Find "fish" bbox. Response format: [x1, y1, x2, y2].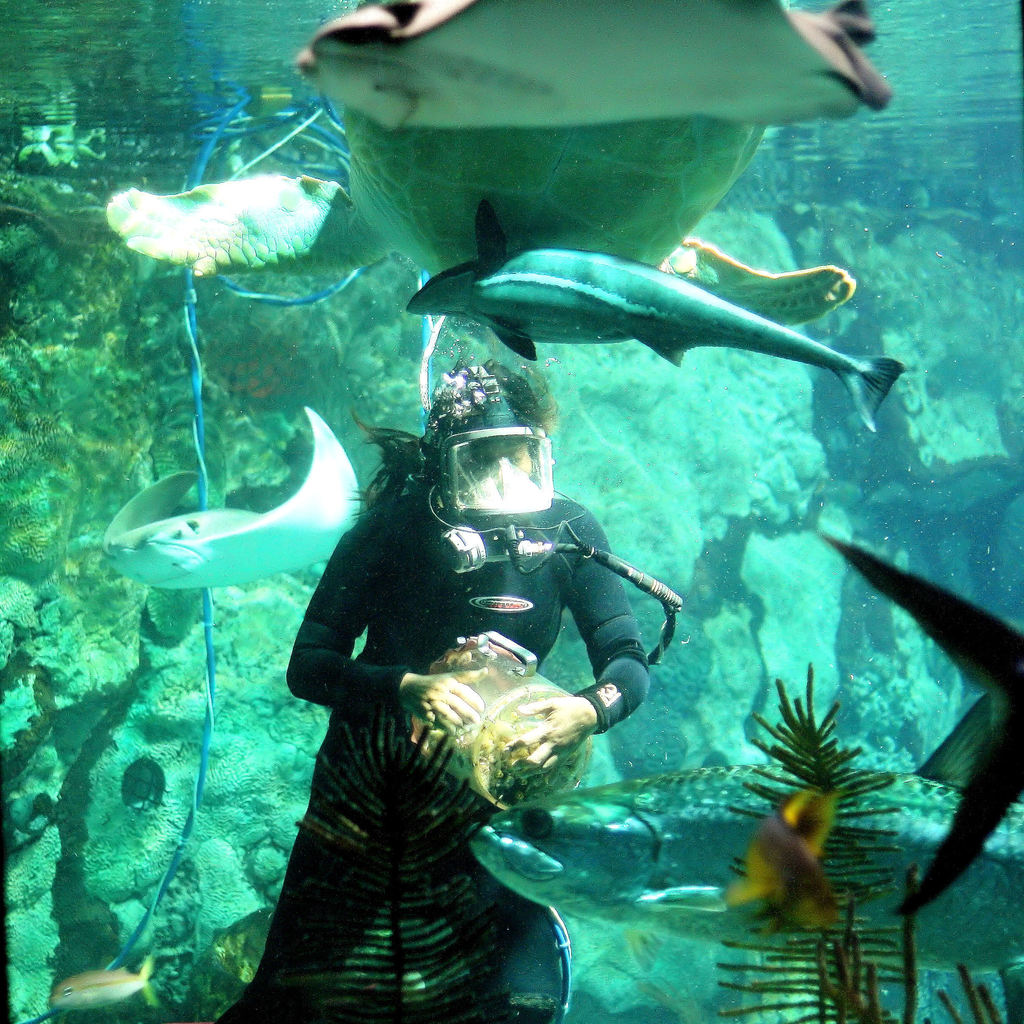
[406, 217, 886, 436].
